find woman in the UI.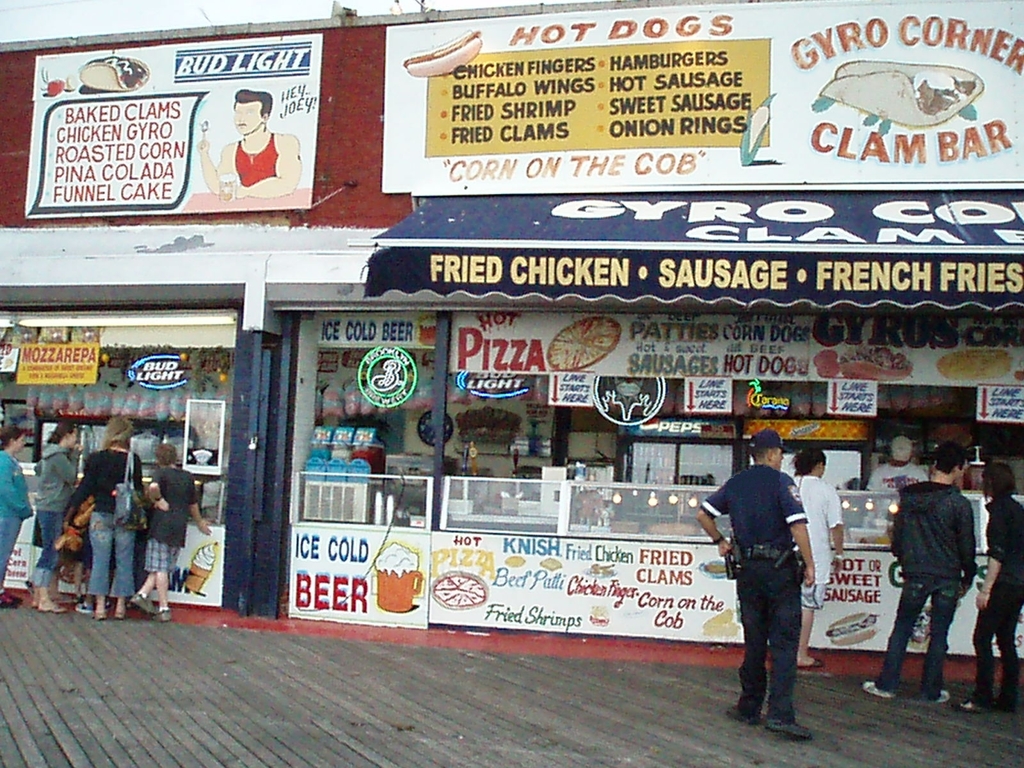
UI element at [left=963, top=458, right=1023, bottom=715].
